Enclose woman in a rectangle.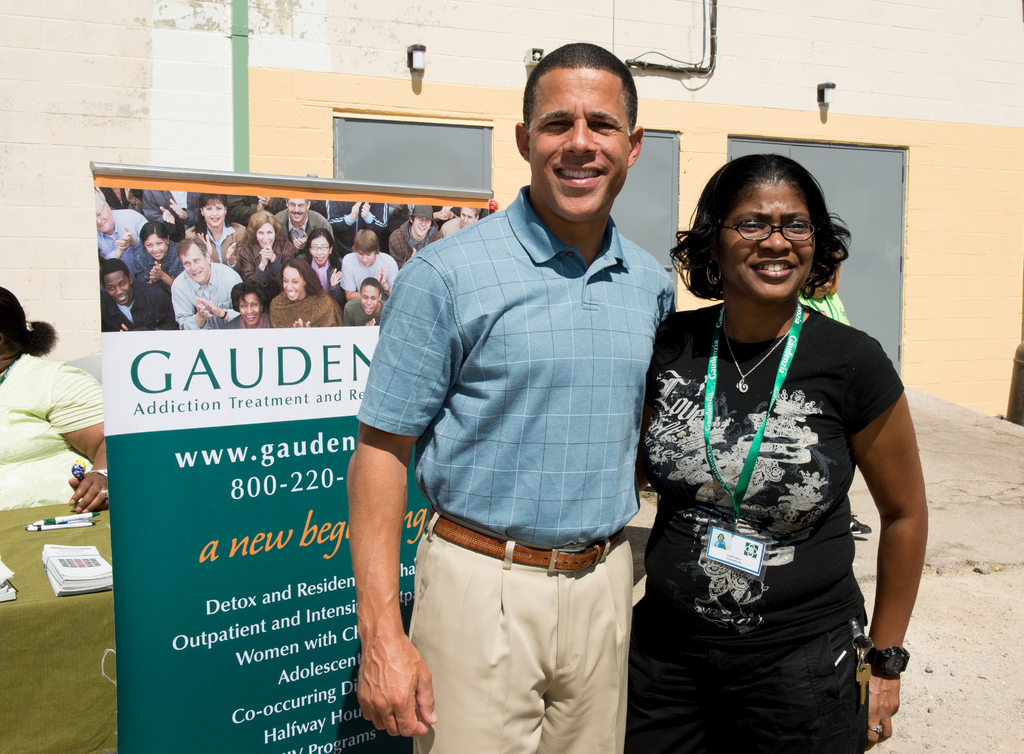
bbox=[268, 257, 344, 326].
